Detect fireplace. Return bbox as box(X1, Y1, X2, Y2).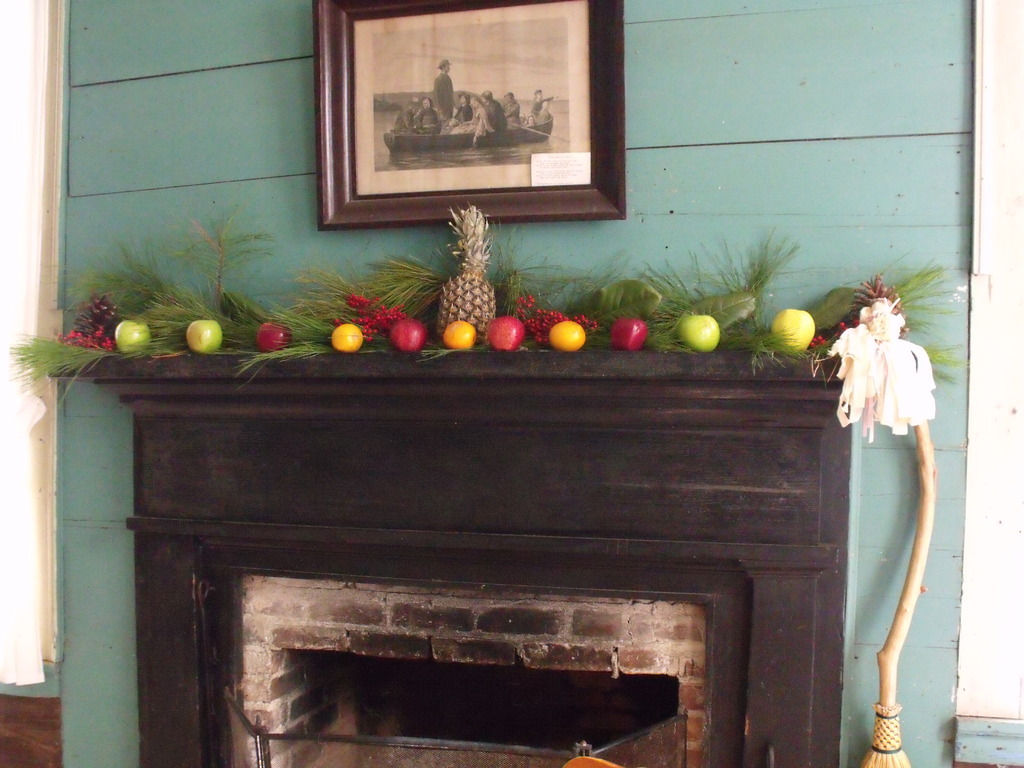
box(46, 354, 850, 767).
